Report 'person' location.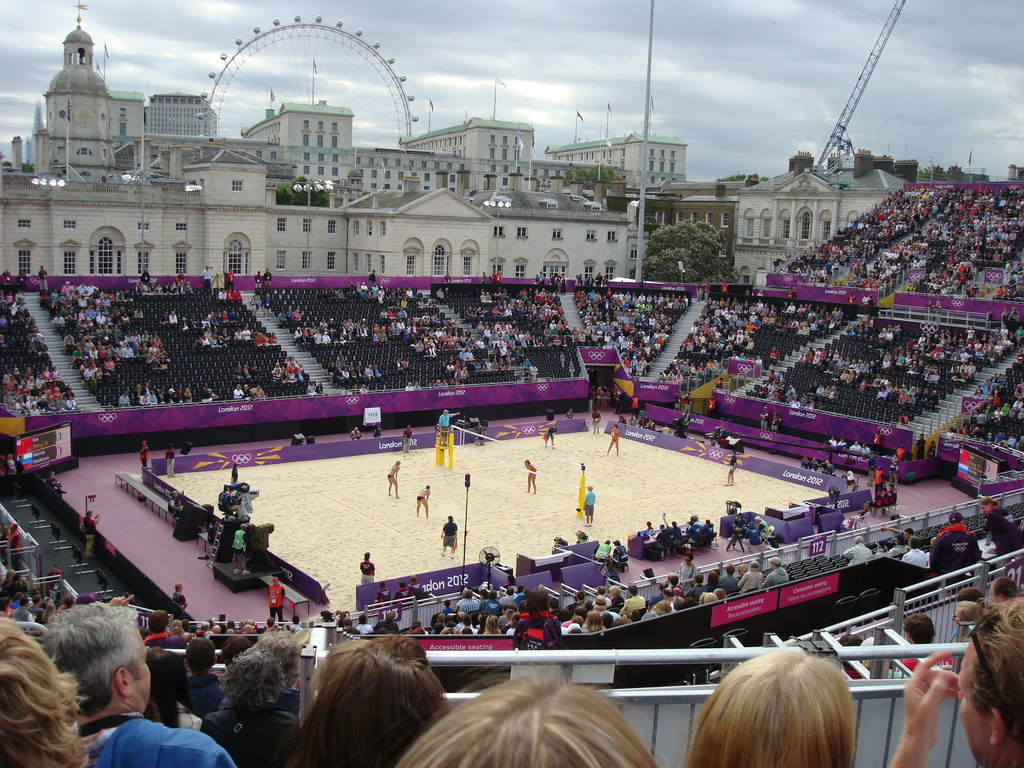
Report: (416, 486, 429, 518).
